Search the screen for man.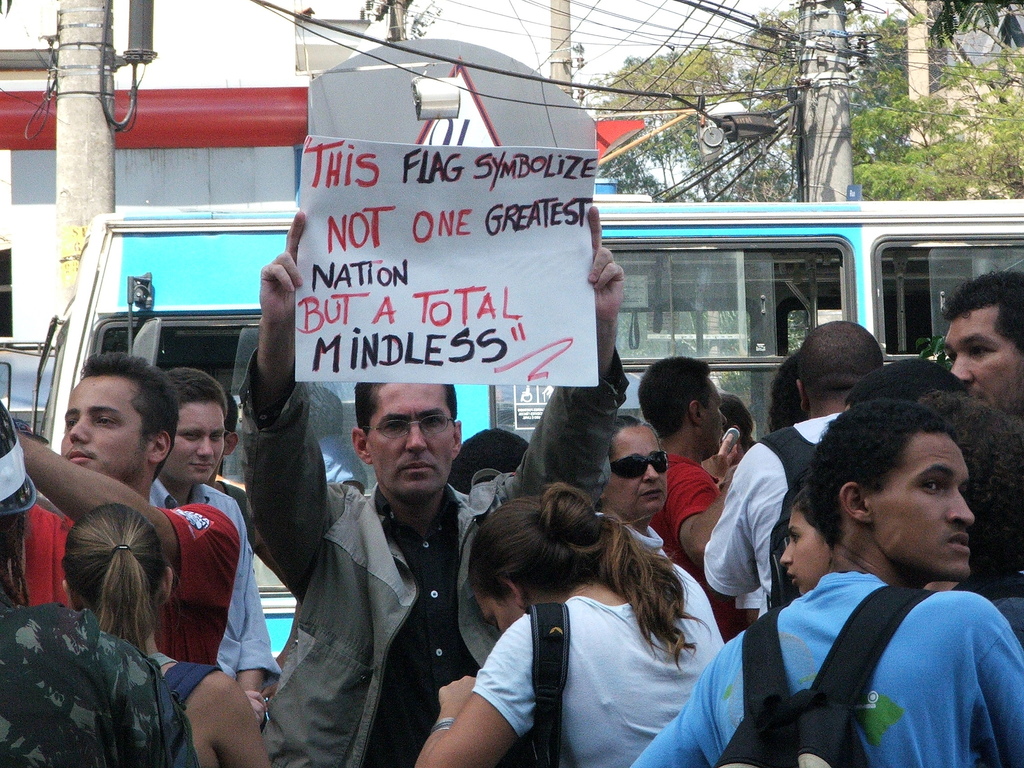
Found at box=[703, 321, 882, 611].
